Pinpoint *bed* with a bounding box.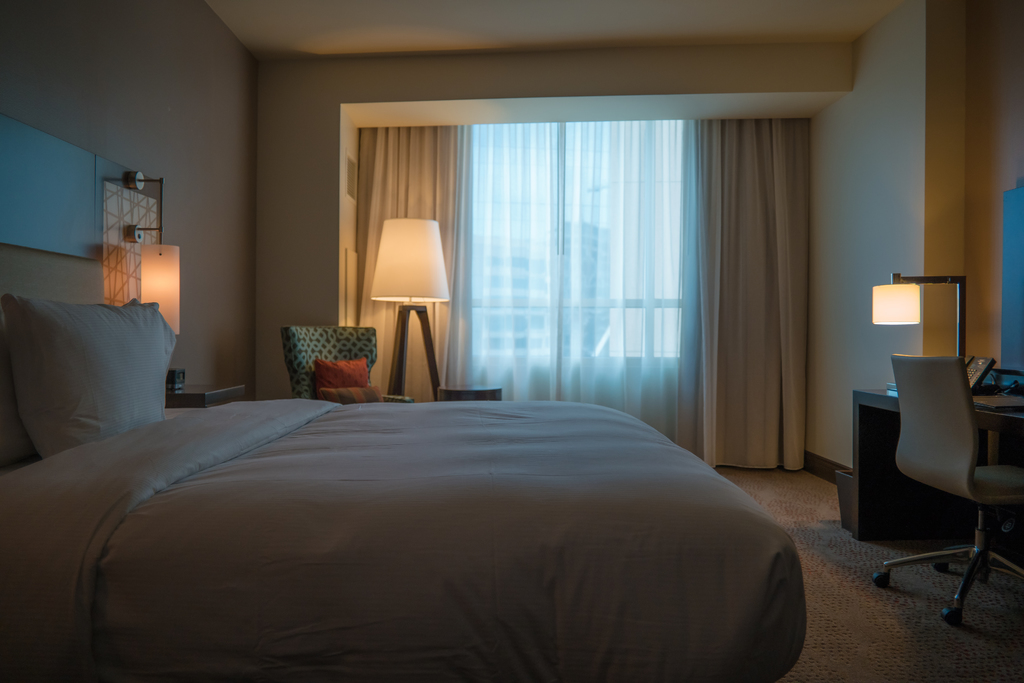
(29,298,781,679).
